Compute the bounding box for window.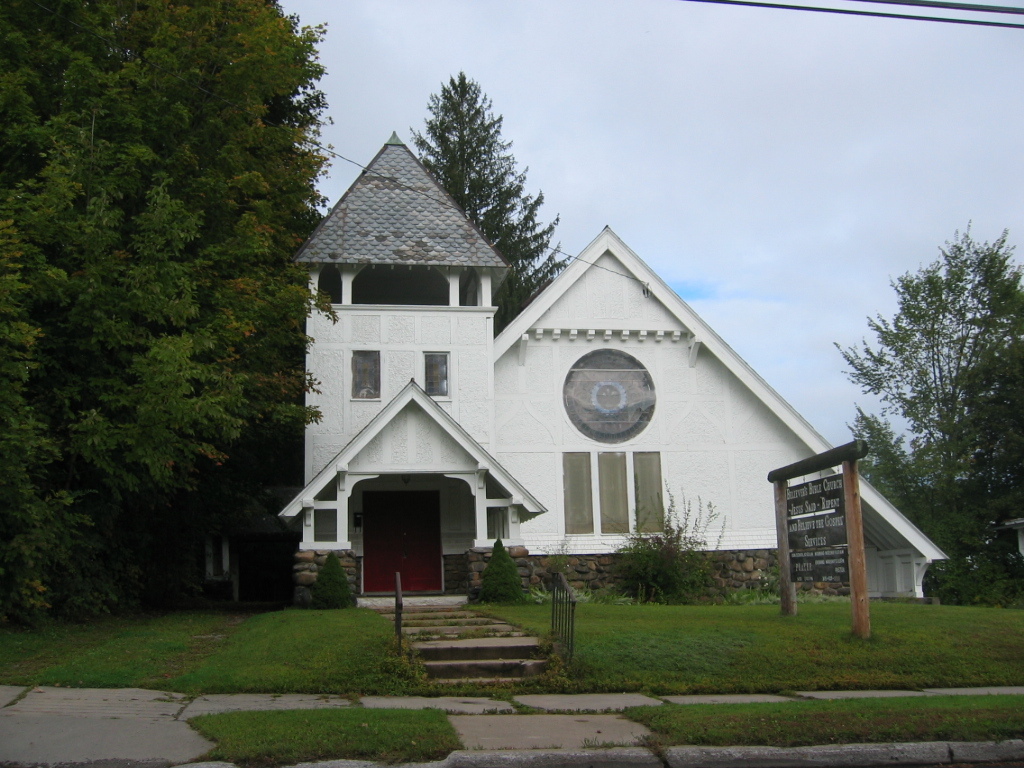
rect(631, 451, 672, 536).
